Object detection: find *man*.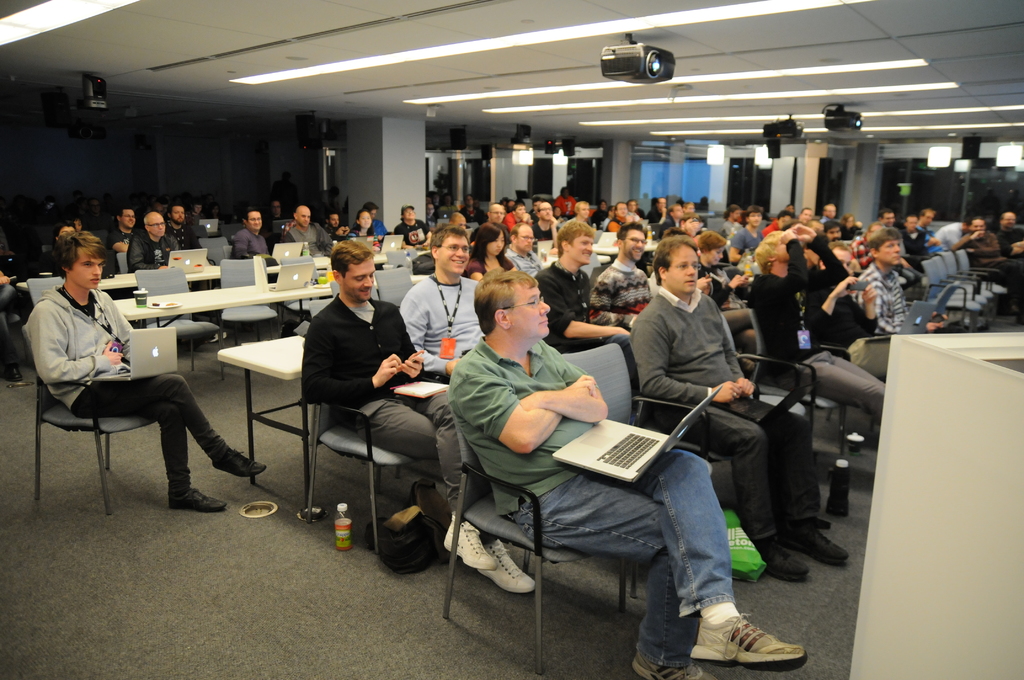
x1=187, y1=204, x2=209, y2=240.
